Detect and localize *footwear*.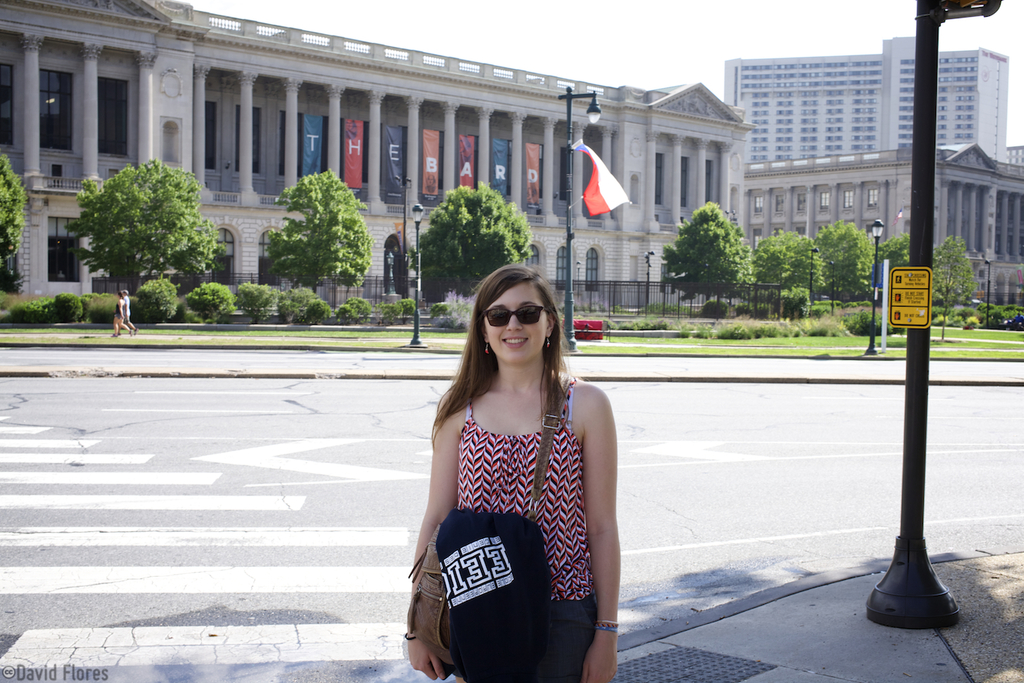
Localized at (128, 331, 132, 335).
